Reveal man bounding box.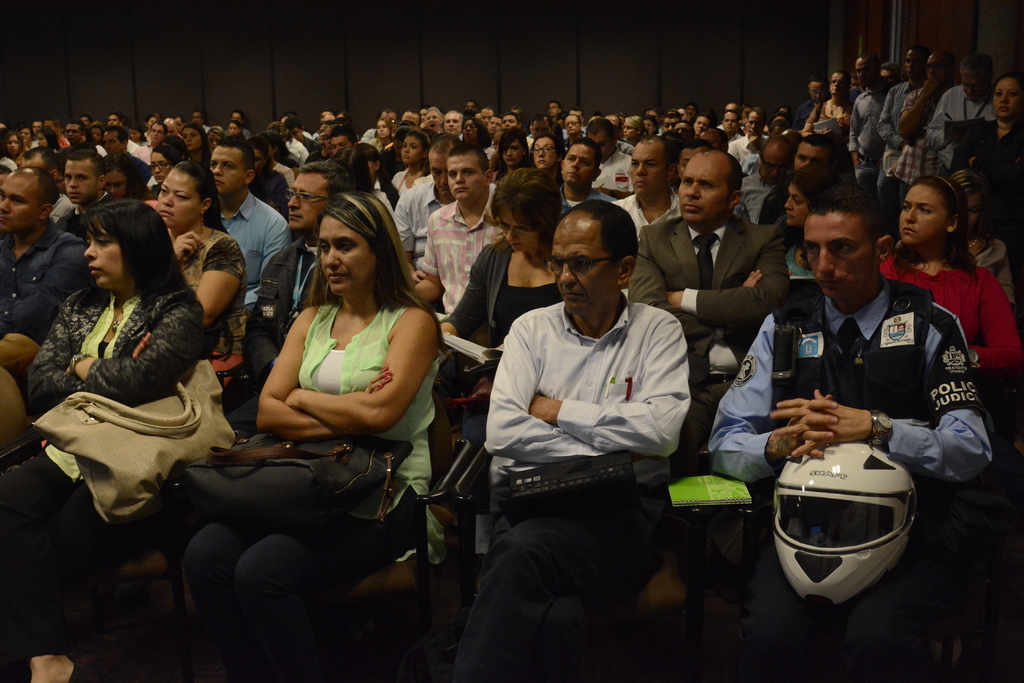
Revealed: (x1=104, y1=113, x2=134, y2=144).
